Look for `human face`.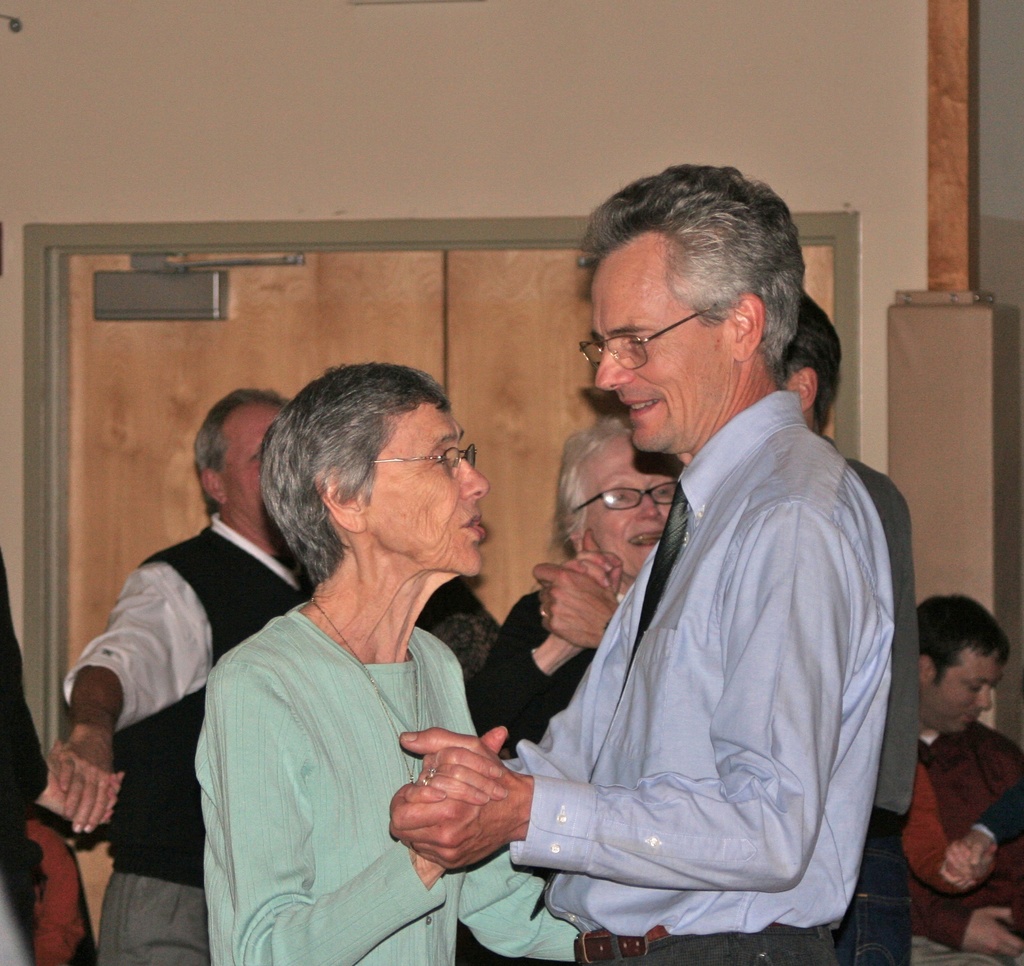
Found: crop(927, 646, 1009, 739).
